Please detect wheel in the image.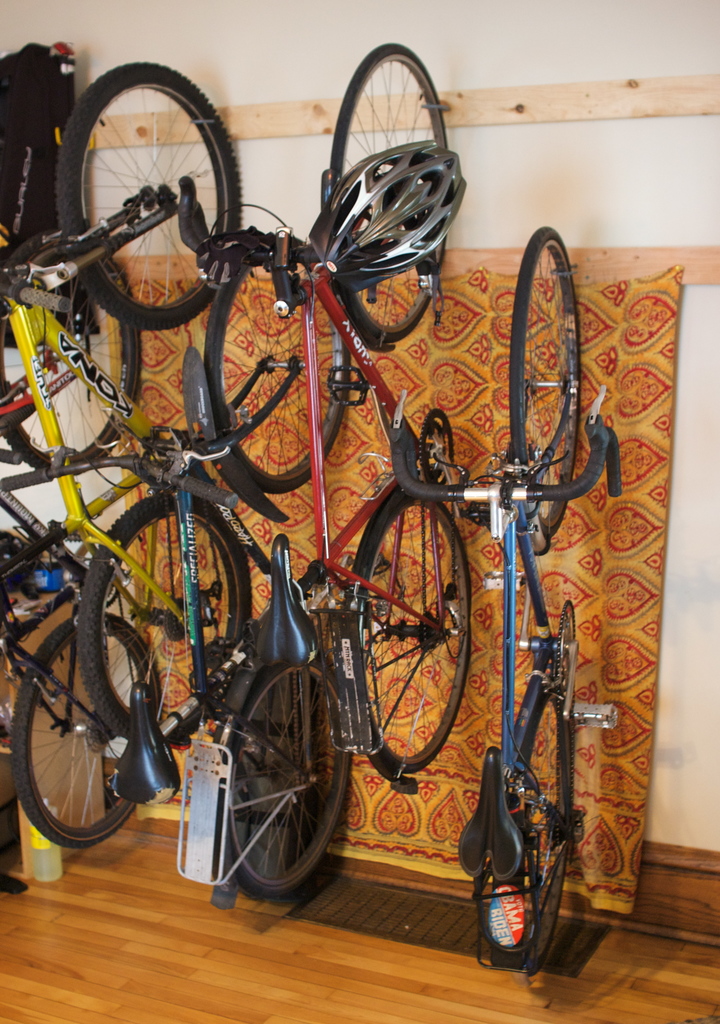
[193,247,361,490].
